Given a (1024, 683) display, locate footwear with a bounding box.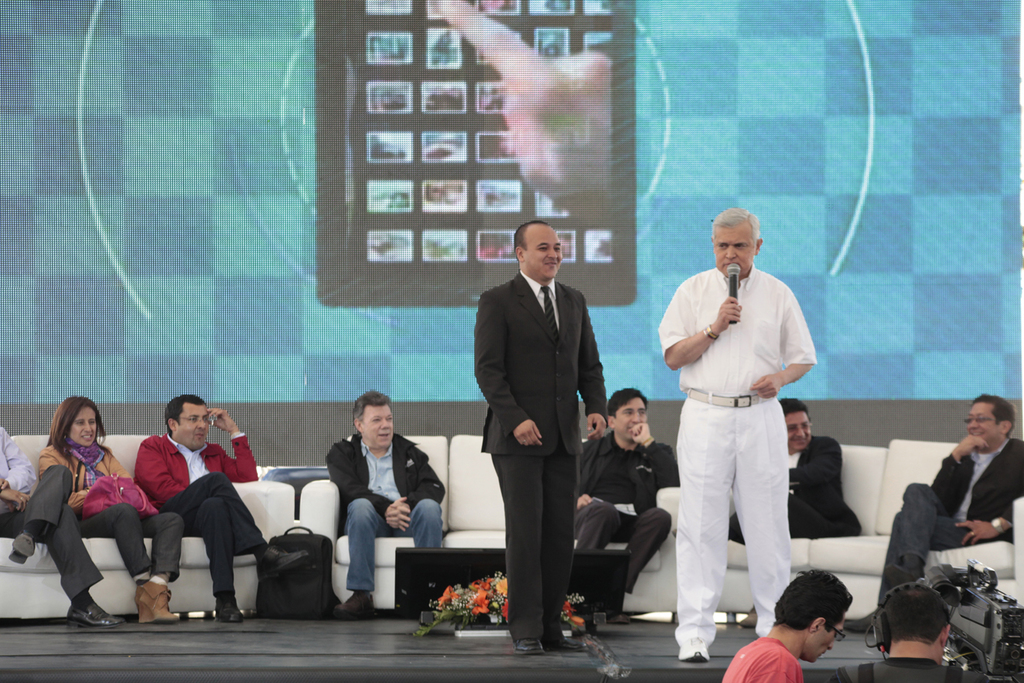
Located: region(738, 607, 763, 630).
